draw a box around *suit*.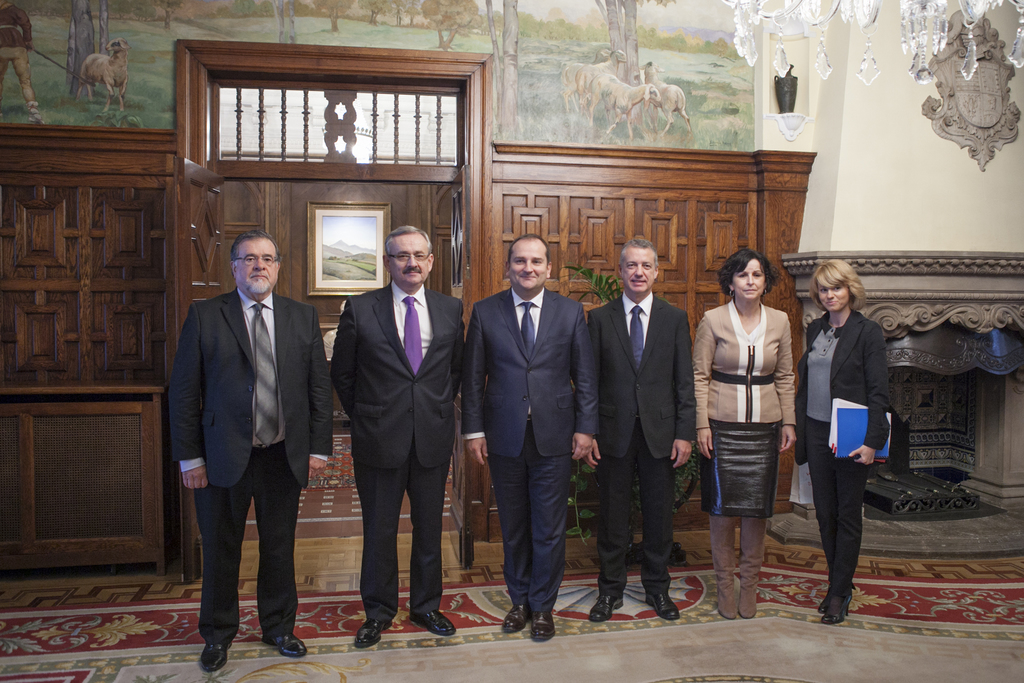
box(172, 204, 319, 662).
